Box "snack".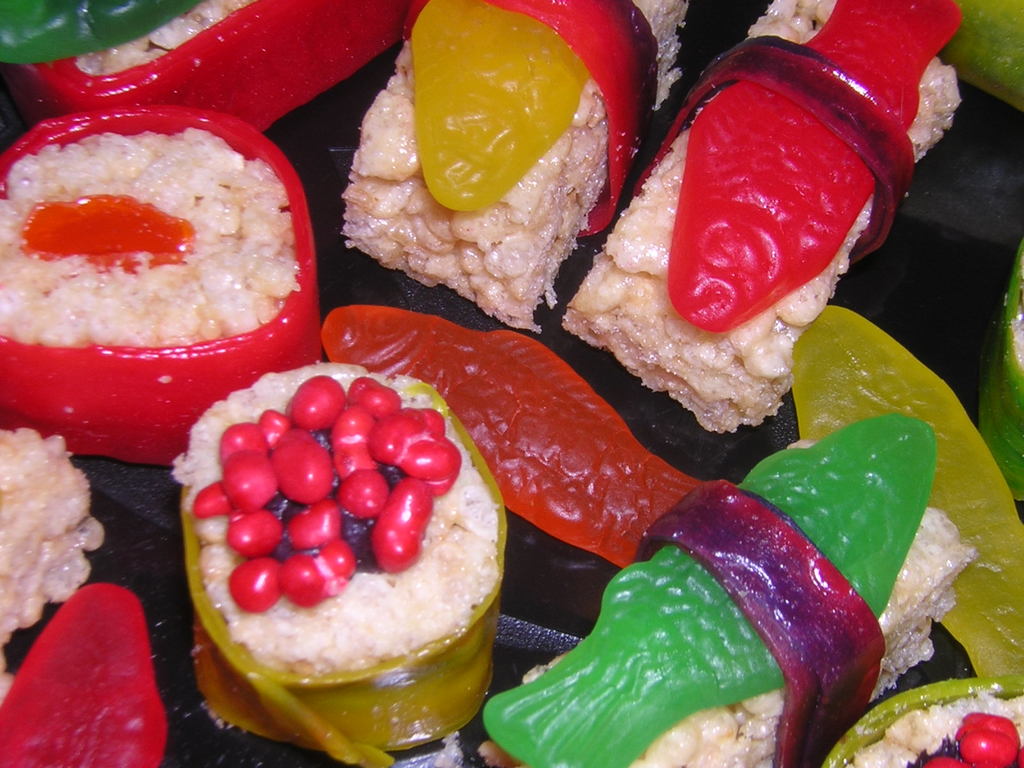
box=[0, 2, 410, 131].
